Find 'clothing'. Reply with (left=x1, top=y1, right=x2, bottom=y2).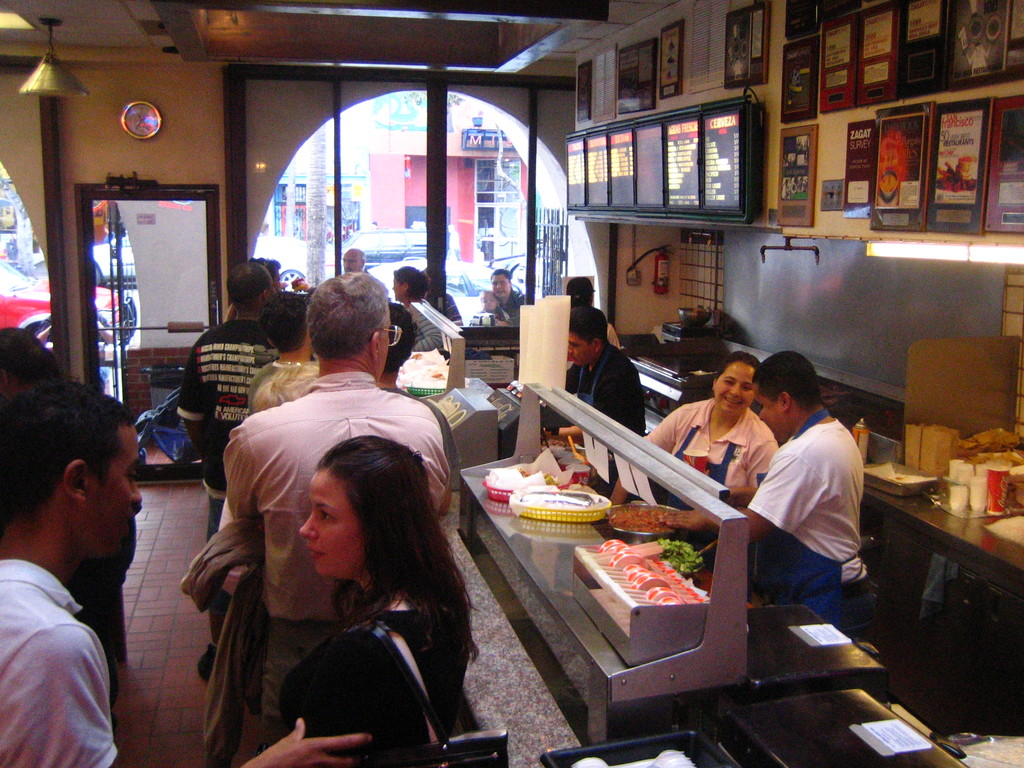
(left=0, top=561, right=118, bottom=767).
